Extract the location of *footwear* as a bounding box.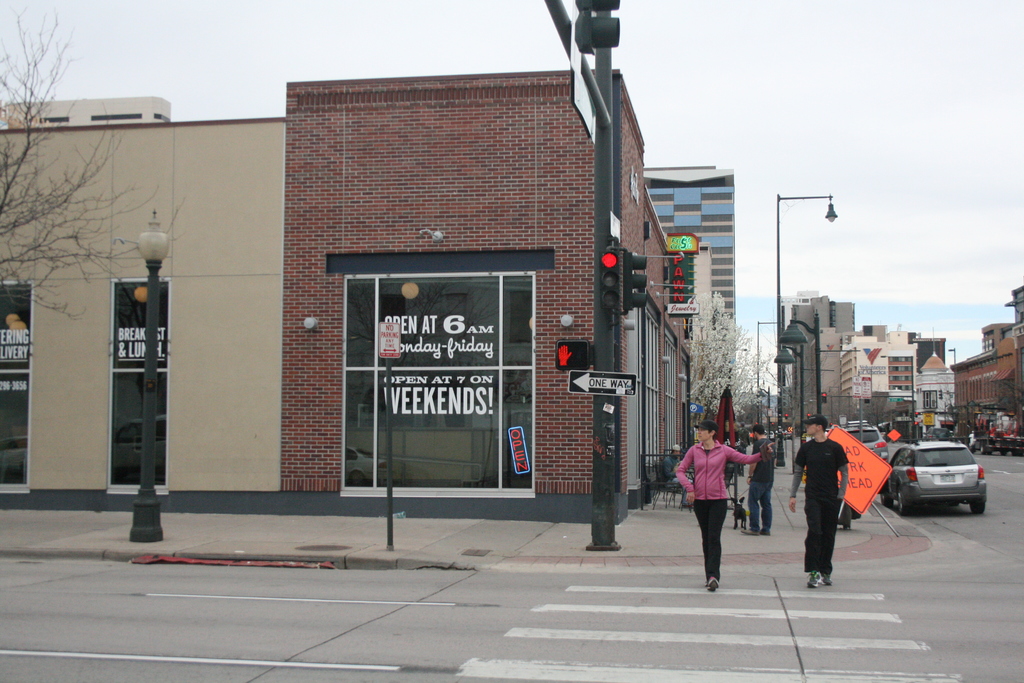
bbox=[681, 504, 694, 509].
